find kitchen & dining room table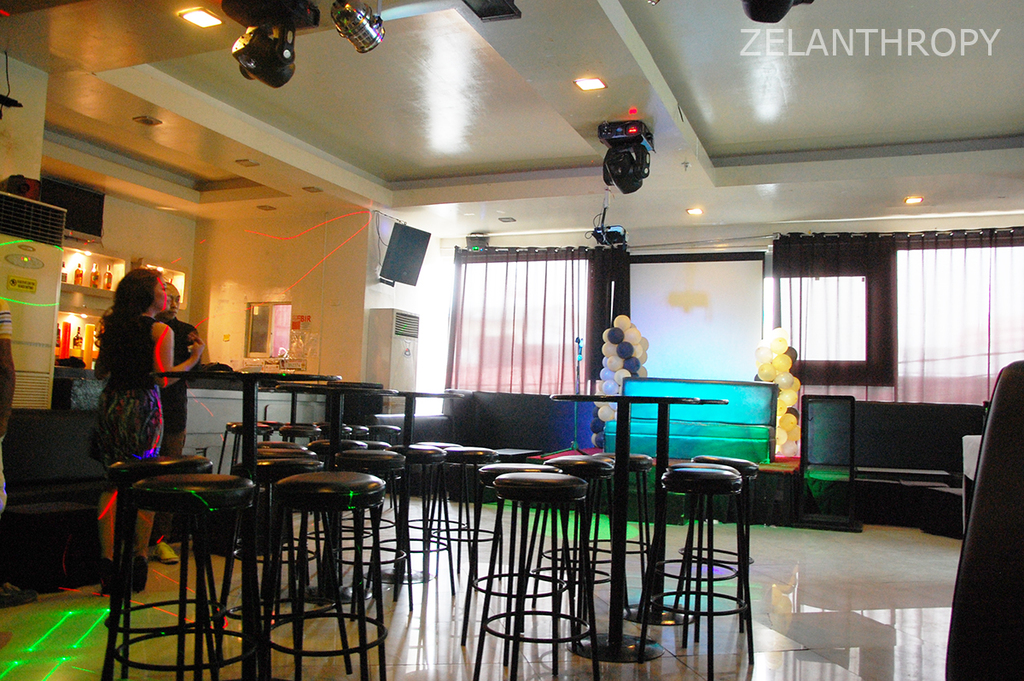
select_region(550, 389, 728, 666)
